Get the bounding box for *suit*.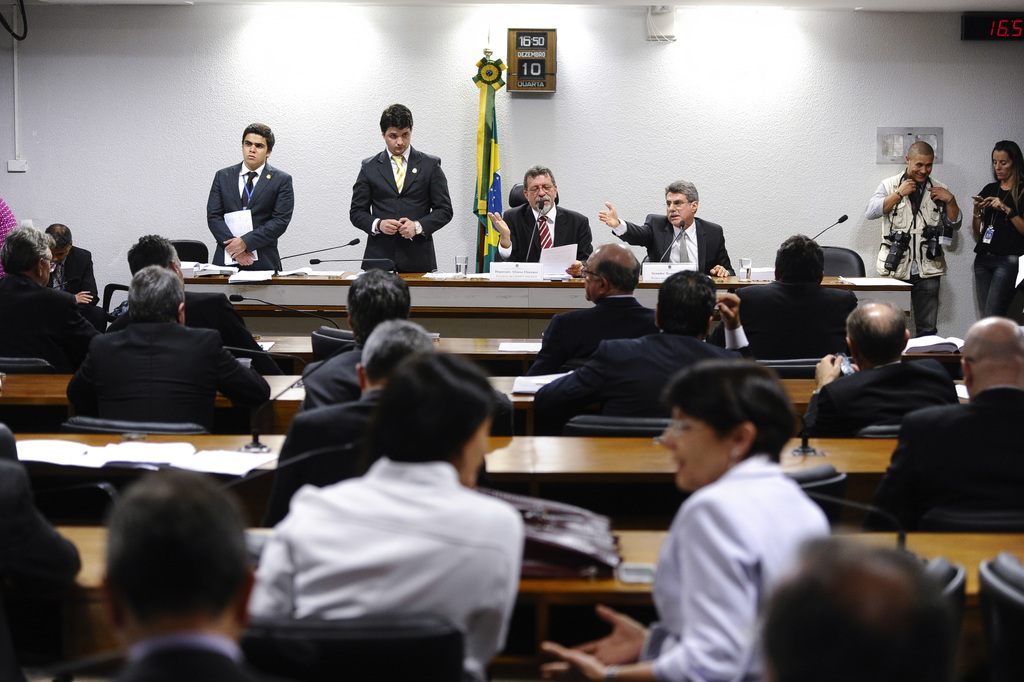
box=[342, 118, 449, 271].
